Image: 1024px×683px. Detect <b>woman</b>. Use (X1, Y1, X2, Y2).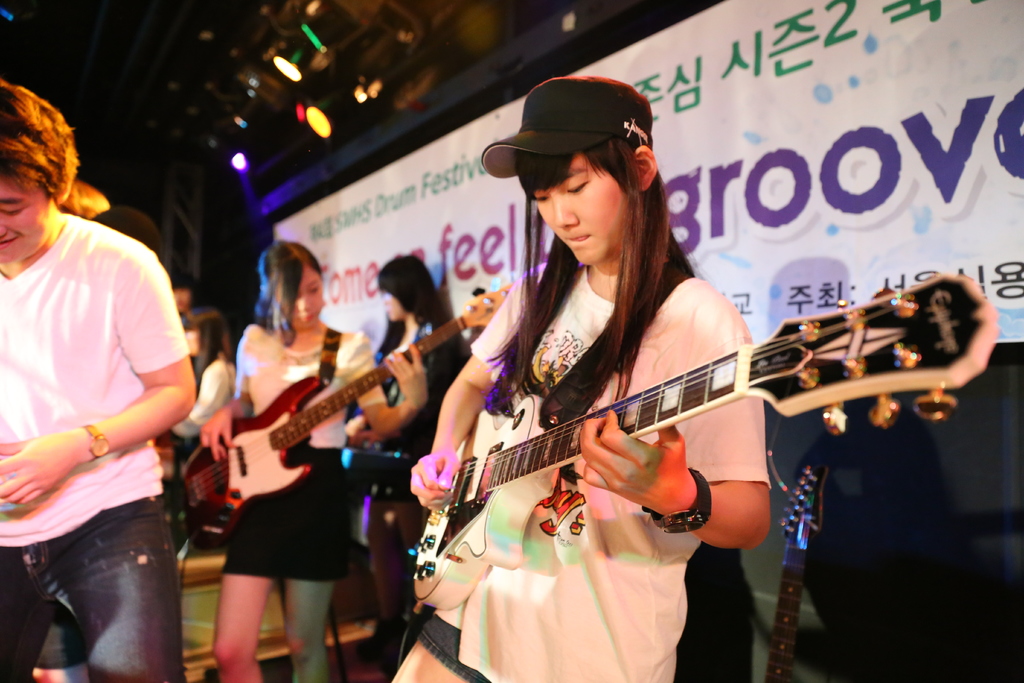
(396, 65, 769, 682).
